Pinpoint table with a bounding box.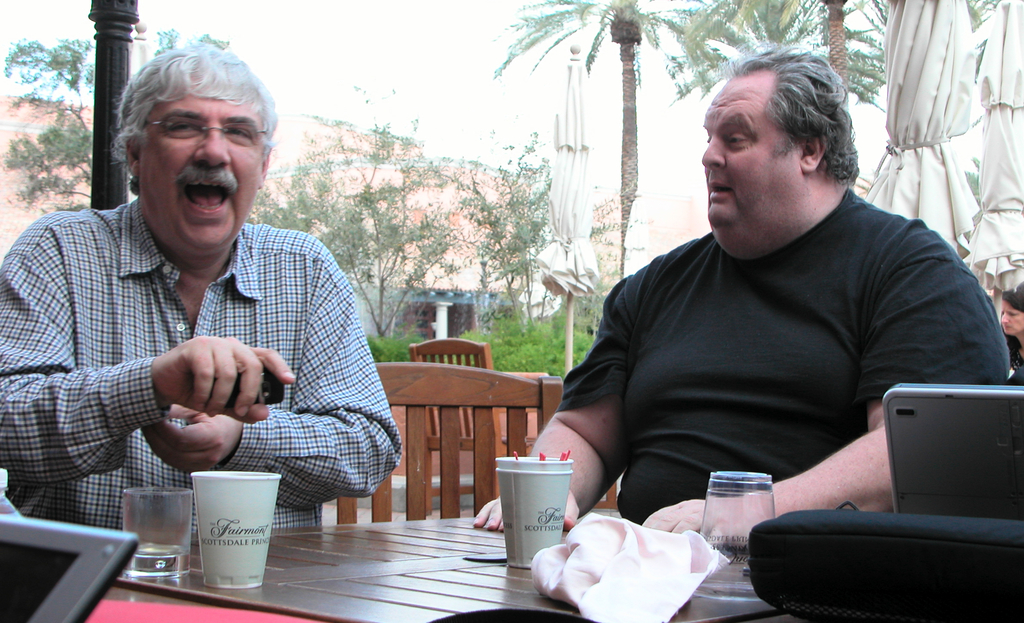
{"x1": 104, "y1": 503, "x2": 803, "y2": 622}.
